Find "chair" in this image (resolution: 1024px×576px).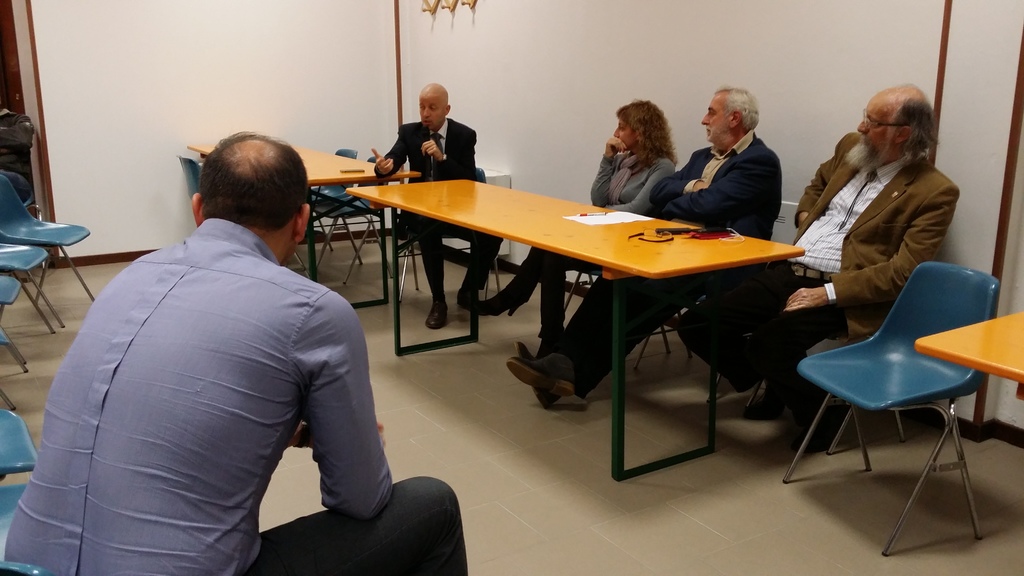
bbox=(312, 152, 387, 282).
